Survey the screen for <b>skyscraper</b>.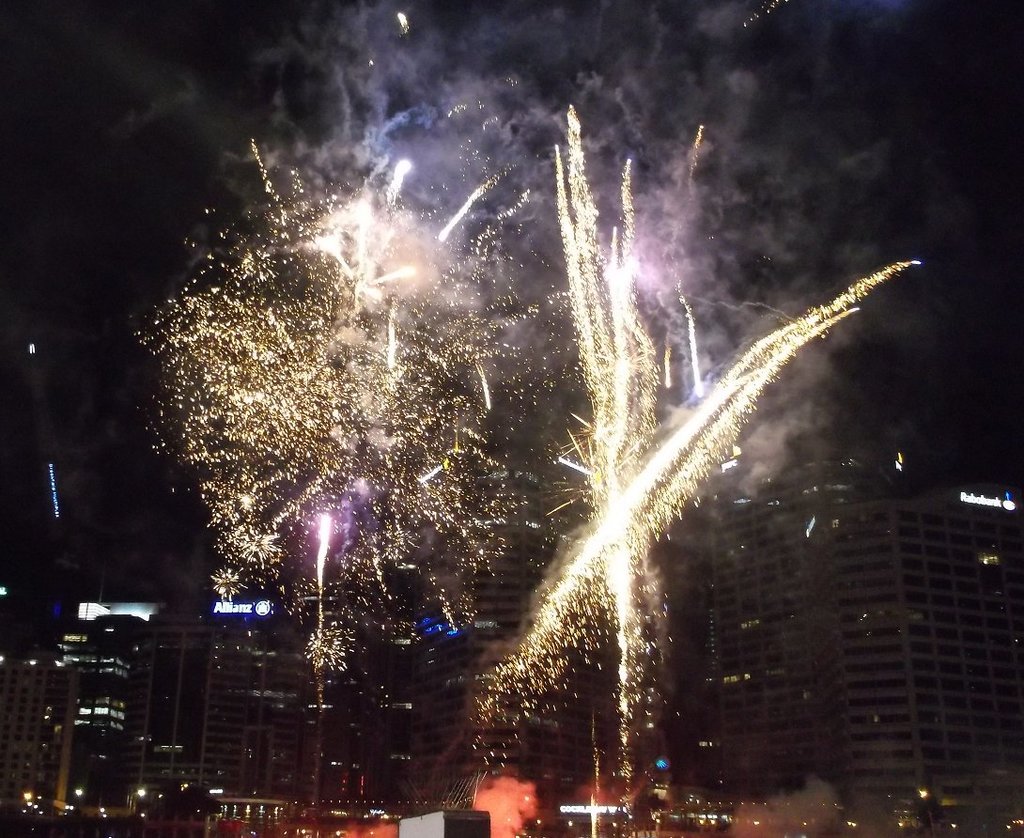
Survey found: pyautogui.locateOnScreen(182, 616, 368, 837).
